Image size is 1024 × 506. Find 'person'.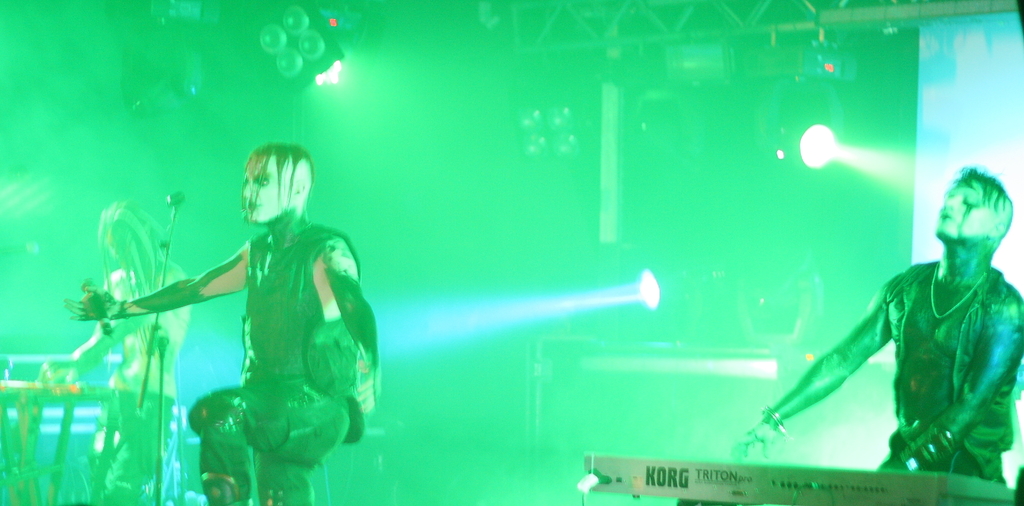
[54, 211, 184, 497].
